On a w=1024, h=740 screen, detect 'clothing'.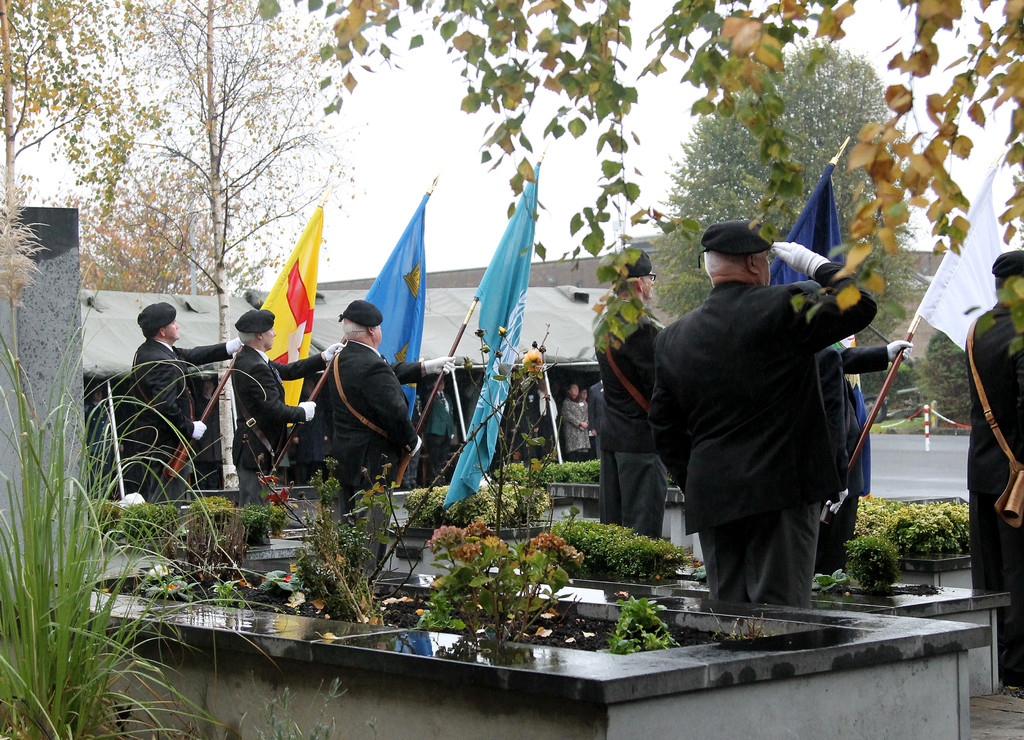
589/296/662/547.
